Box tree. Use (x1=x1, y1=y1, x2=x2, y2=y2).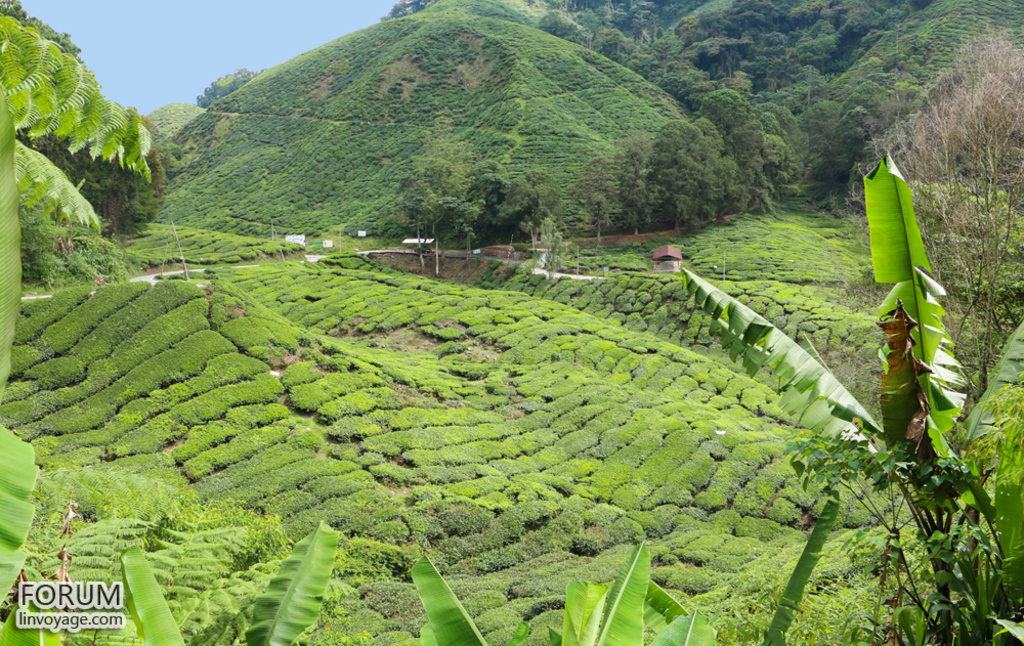
(x1=0, y1=421, x2=355, y2=645).
